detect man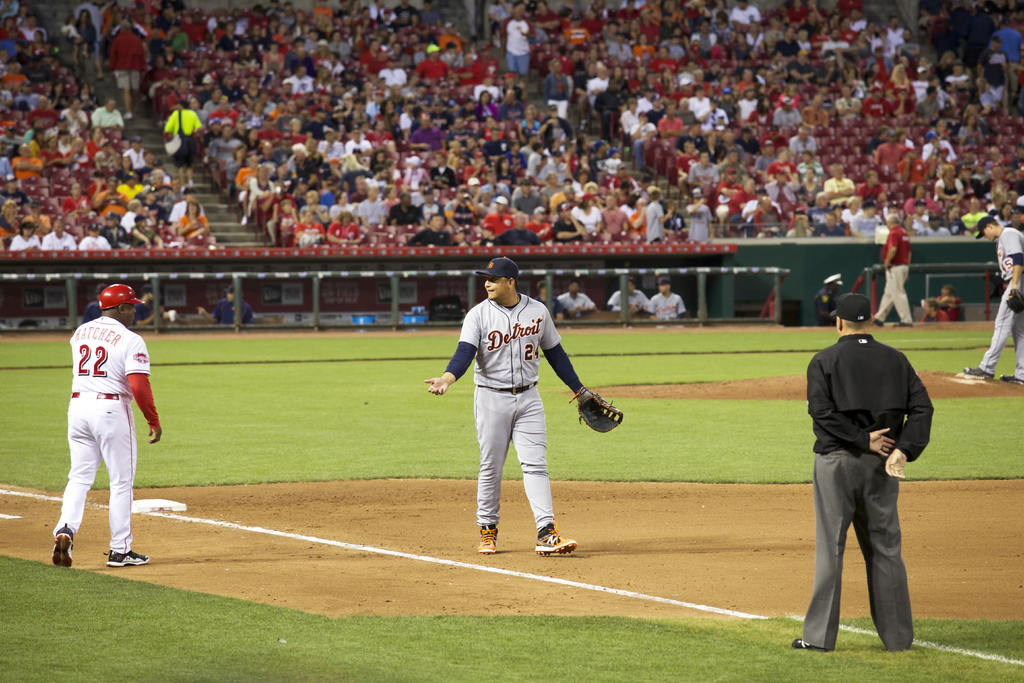
<box>557,281,589,319</box>
